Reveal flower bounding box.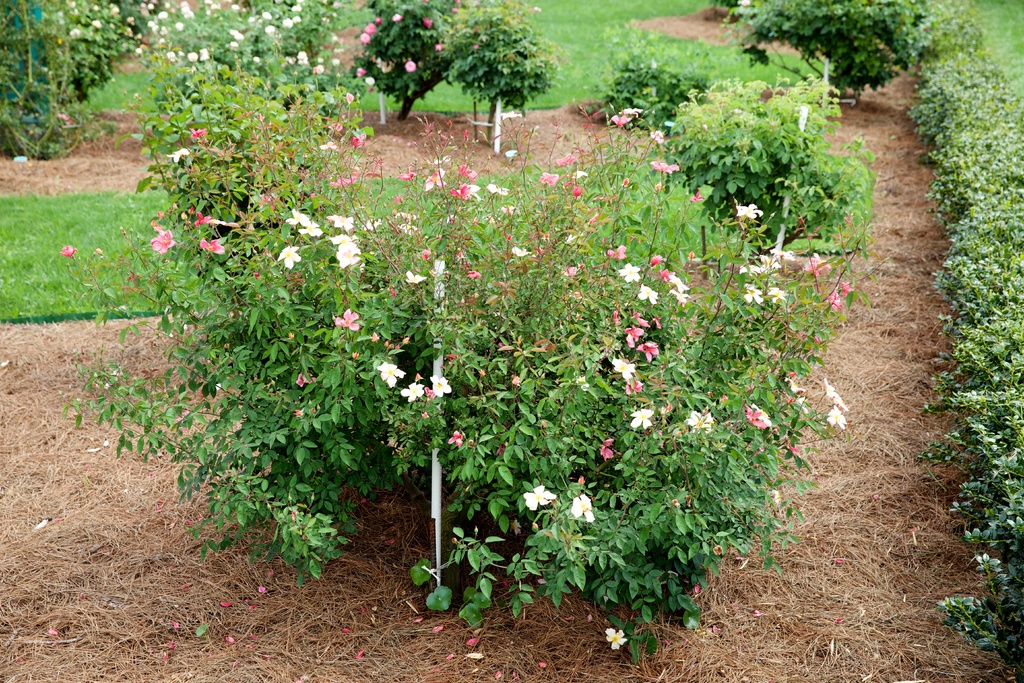
Revealed: x1=735, y1=203, x2=765, y2=221.
